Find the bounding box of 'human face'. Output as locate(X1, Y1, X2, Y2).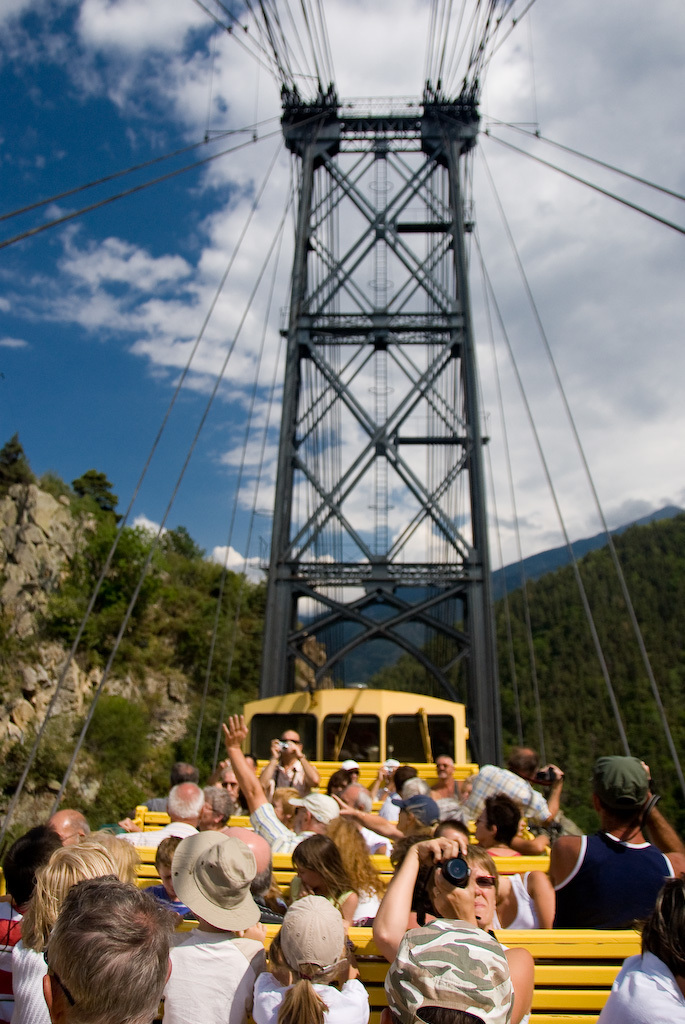
locate(435, 753, 452, 782).
